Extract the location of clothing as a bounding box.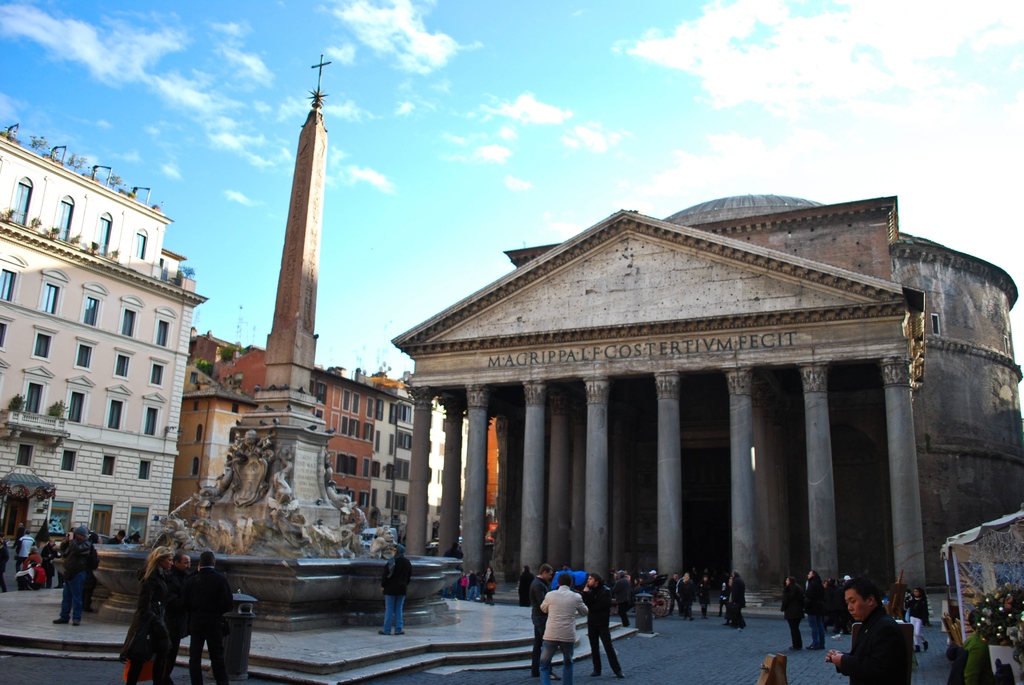
[left=580, top=580, right=628, bottom=684].
